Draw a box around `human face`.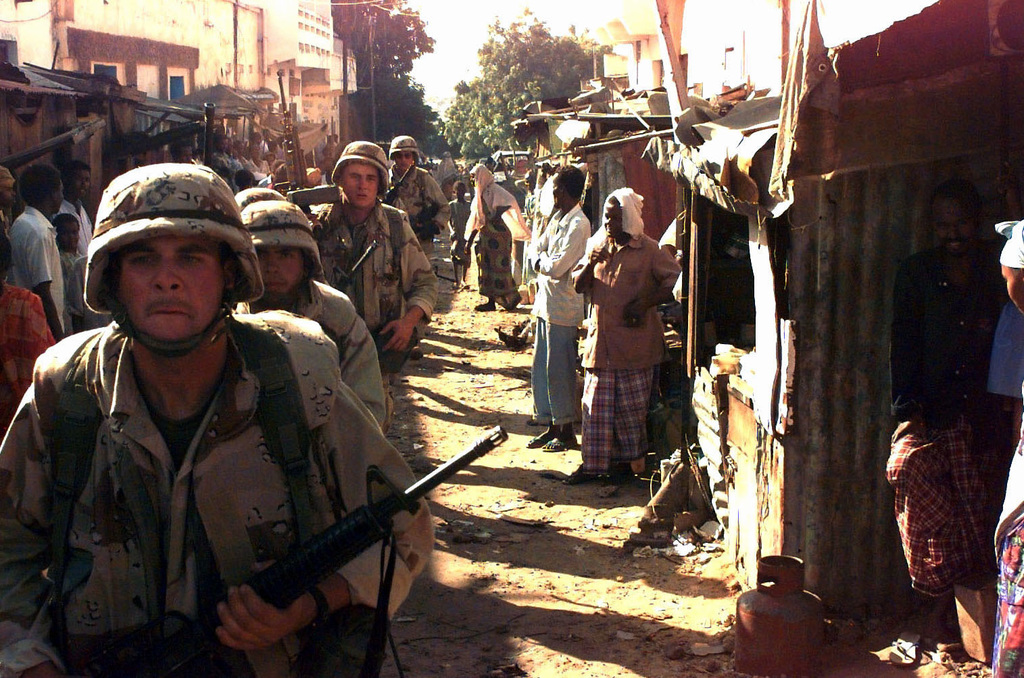
locate(604, 202, 623, 241).
